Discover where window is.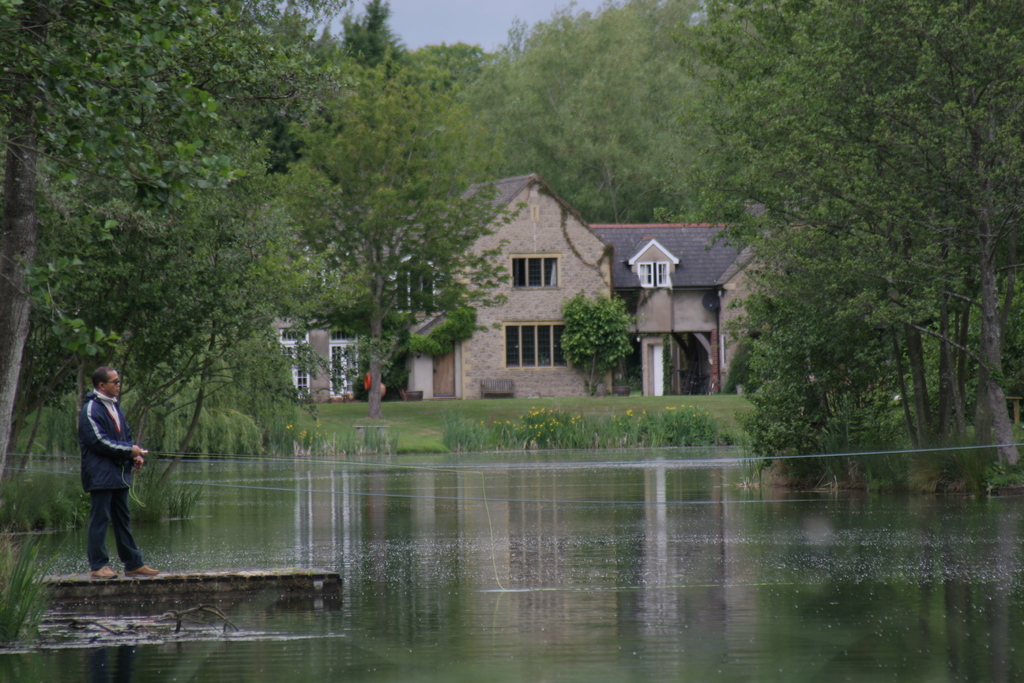
Discovered at {"x1": 390, "y1": 254, "x2": 442, "y2": 314}.
